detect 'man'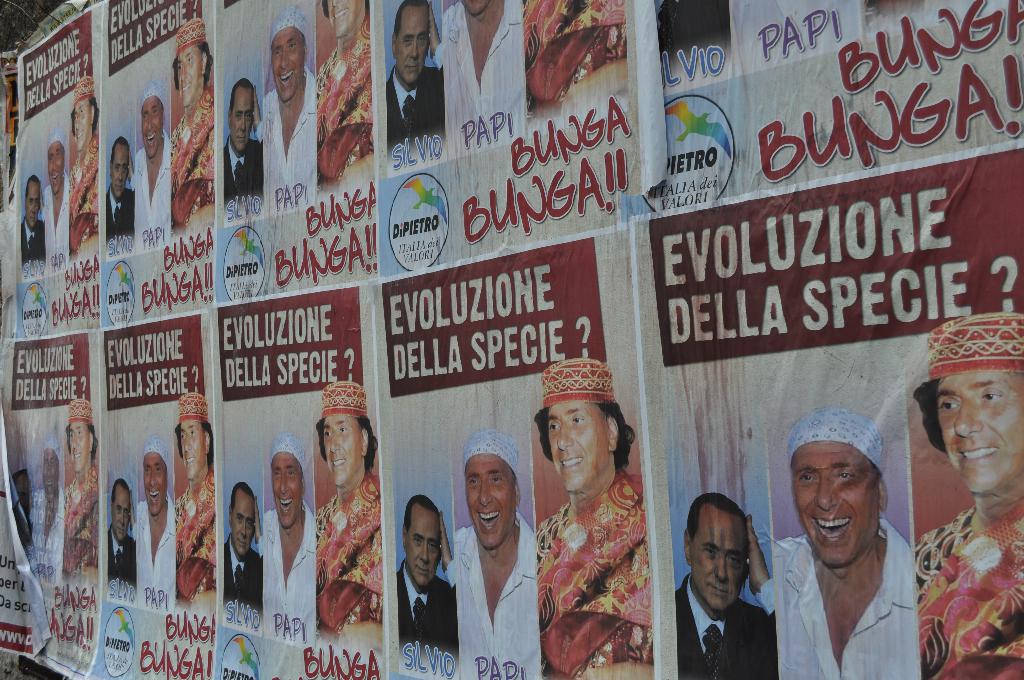
rect(31, 137, 72, 254)
